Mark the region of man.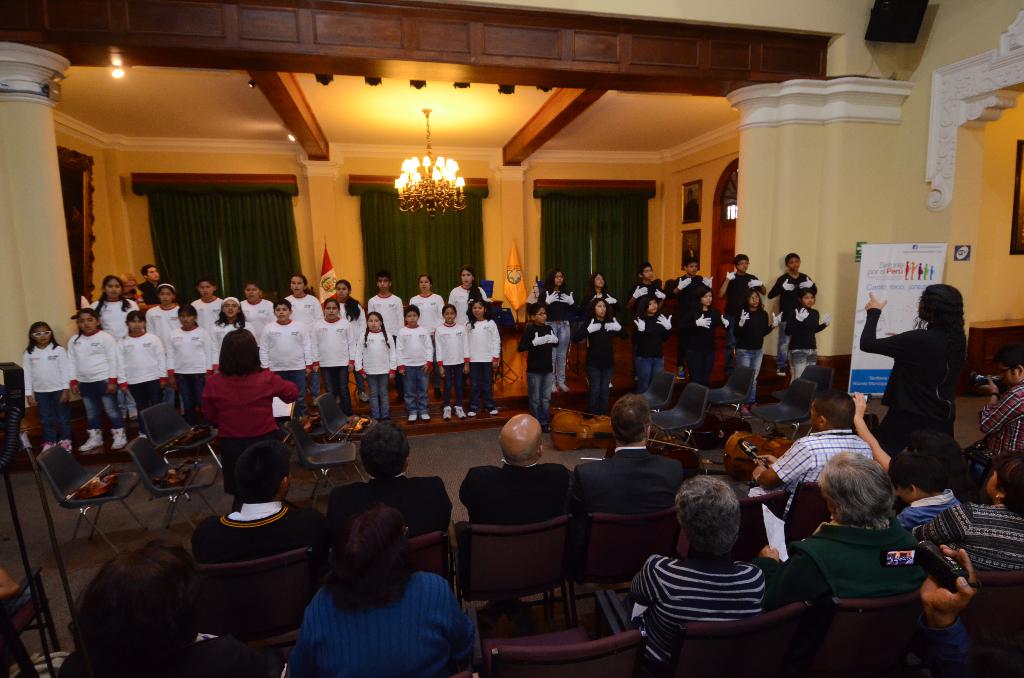
Region: {"left": 190, "top": 438, "right": 325, "bottom": 565}.
